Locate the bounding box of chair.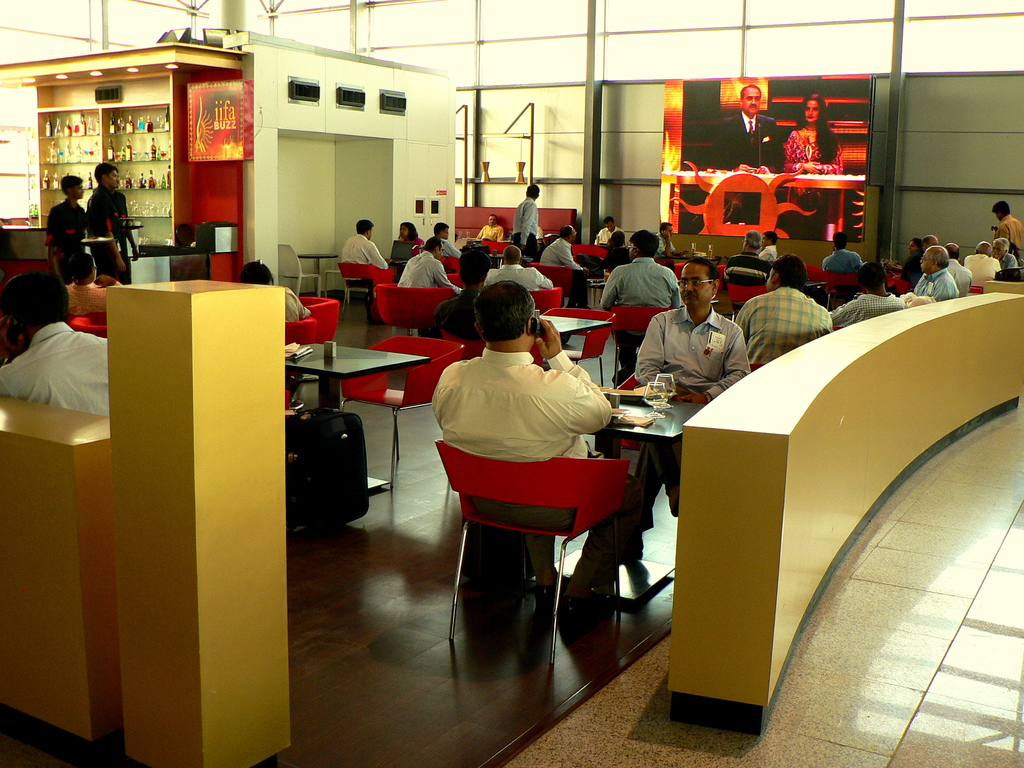
Bounding box: 274:239:320:296.
